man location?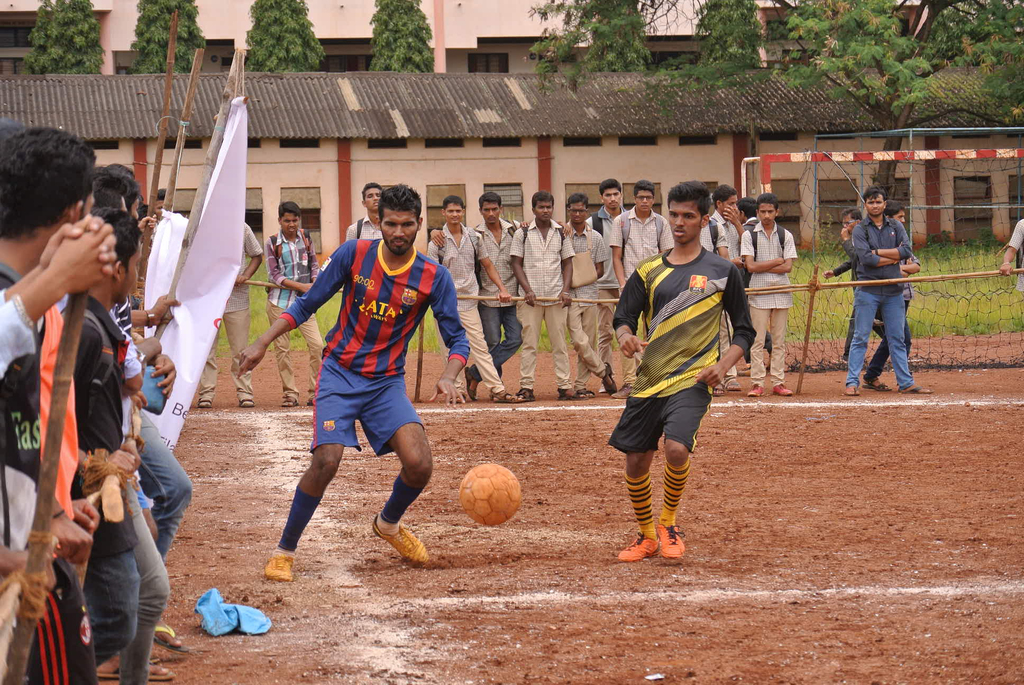
select_region(497, 191, 614, 404)
